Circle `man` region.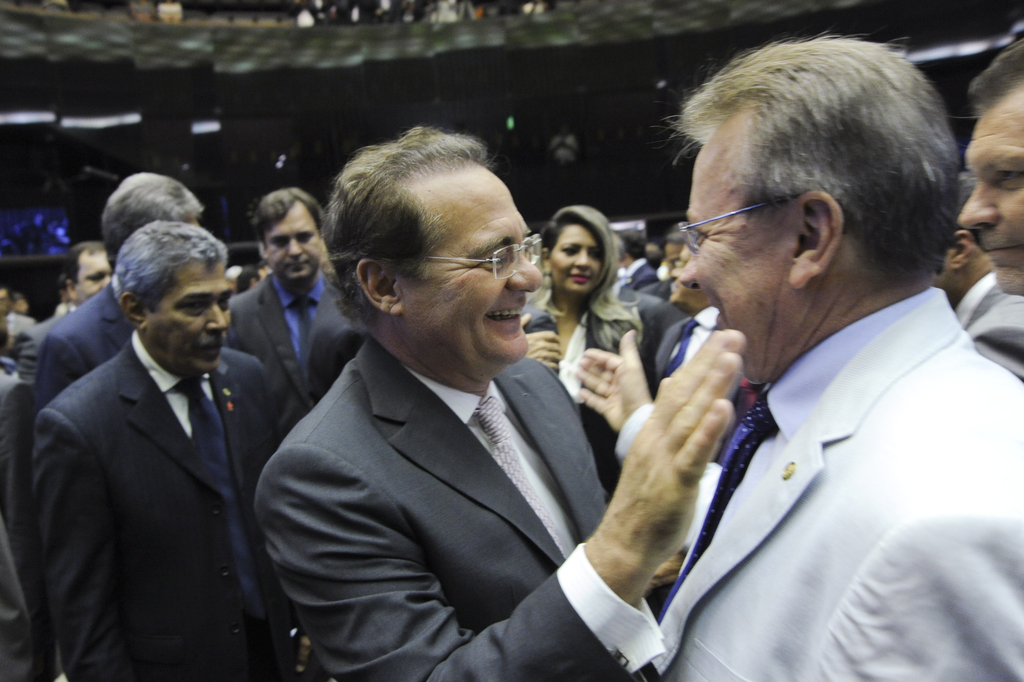
Region: (216, 179, 346, 425).
